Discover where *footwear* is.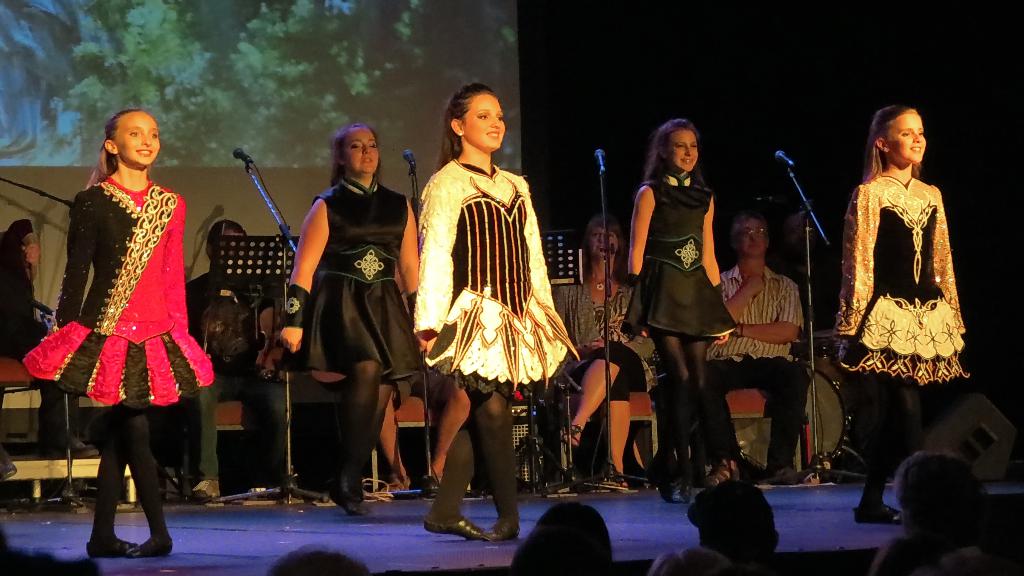
Discovered at bbox=[89, 538, 136, 558].
